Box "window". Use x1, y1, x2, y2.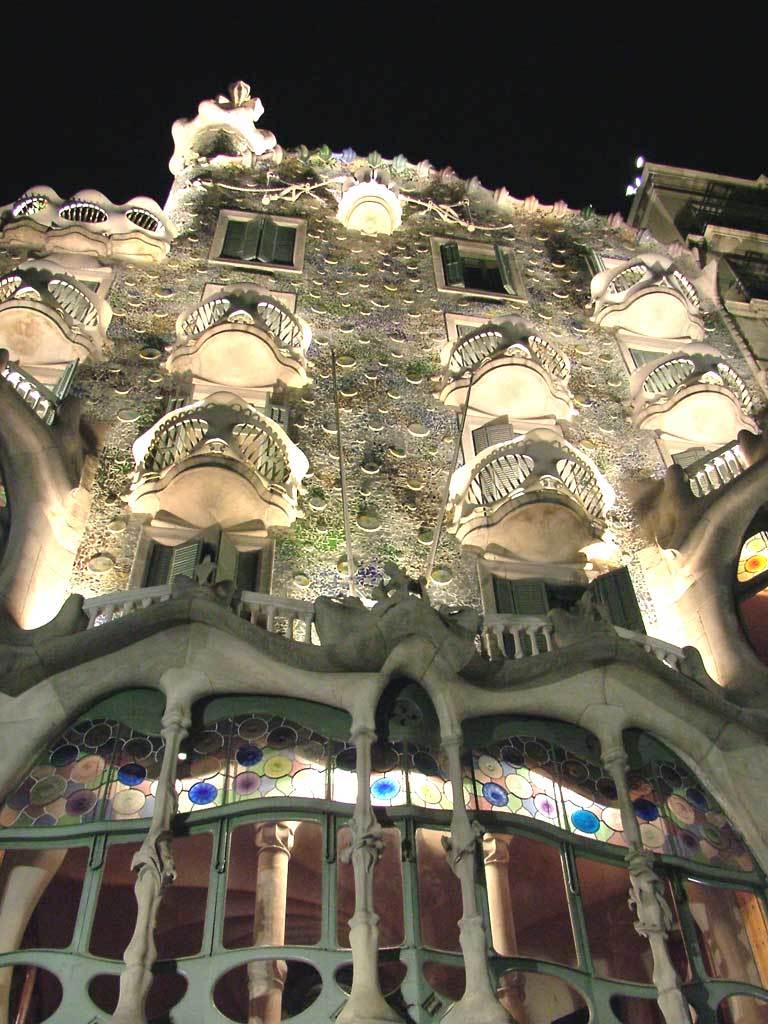
425, 232, 530, 302.
